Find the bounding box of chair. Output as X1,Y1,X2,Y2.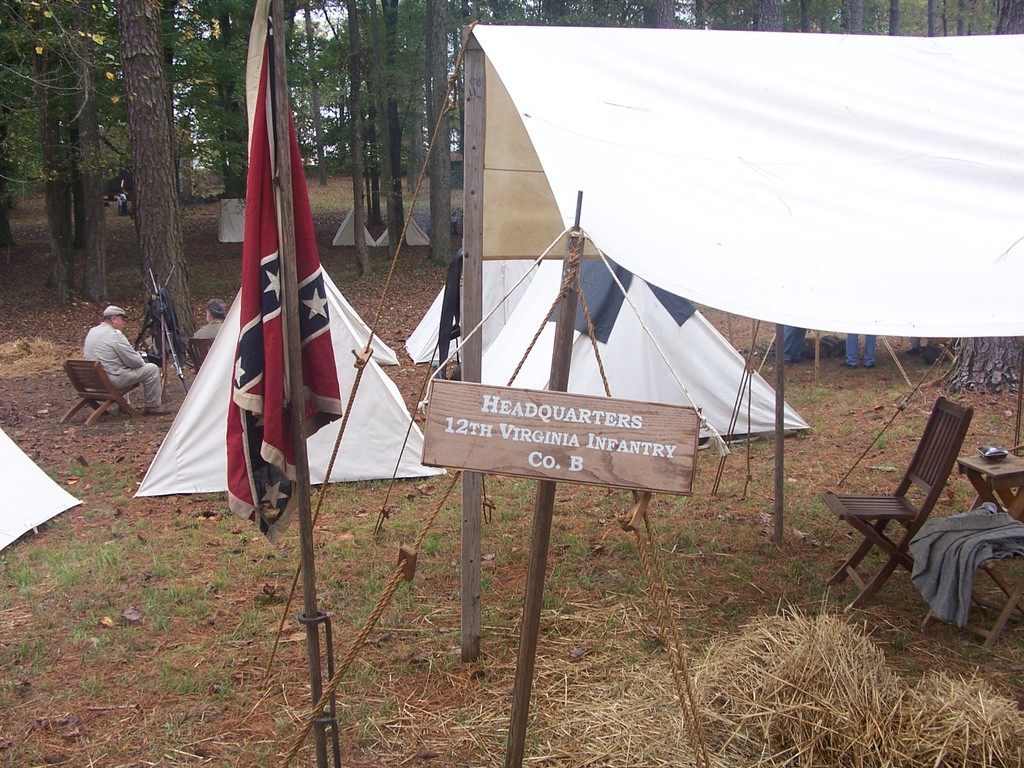
57,352,148,425.
